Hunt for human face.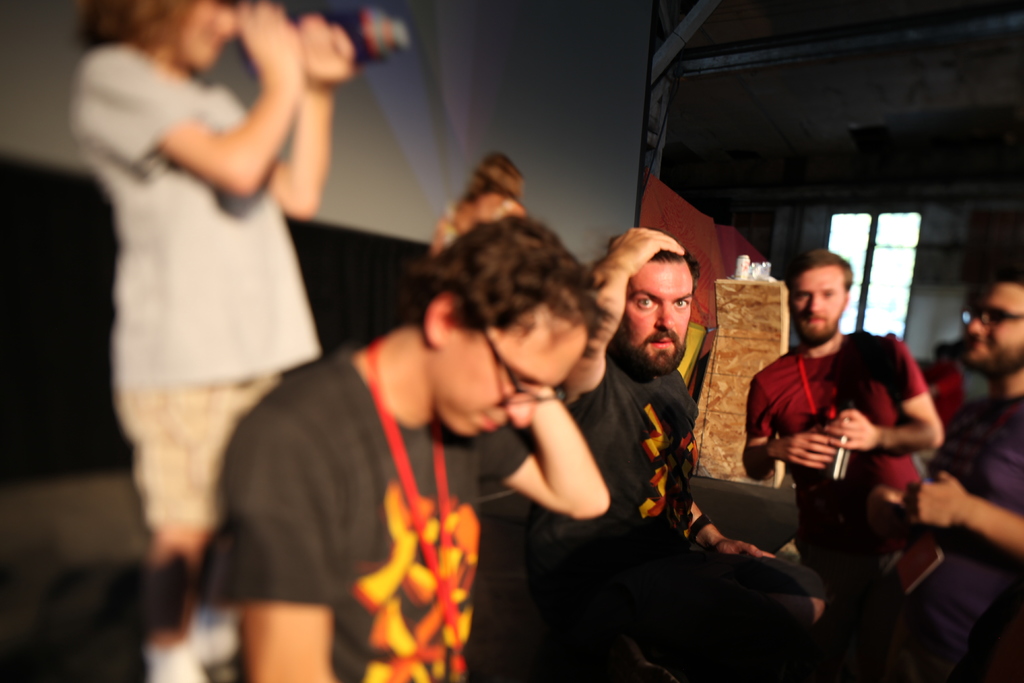
Hunted down at l=177, t=0, r=232, b=77.
